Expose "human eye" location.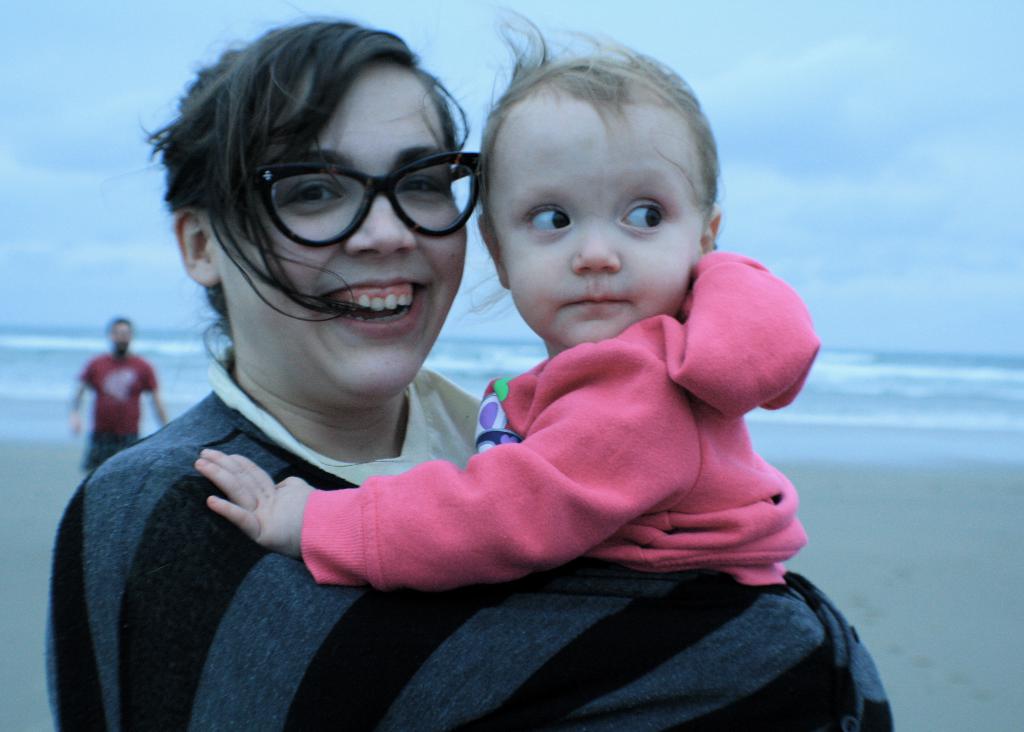
Exposed at {"x1": 392, "y1": 170, "x2": 459, "y2": 204}.
